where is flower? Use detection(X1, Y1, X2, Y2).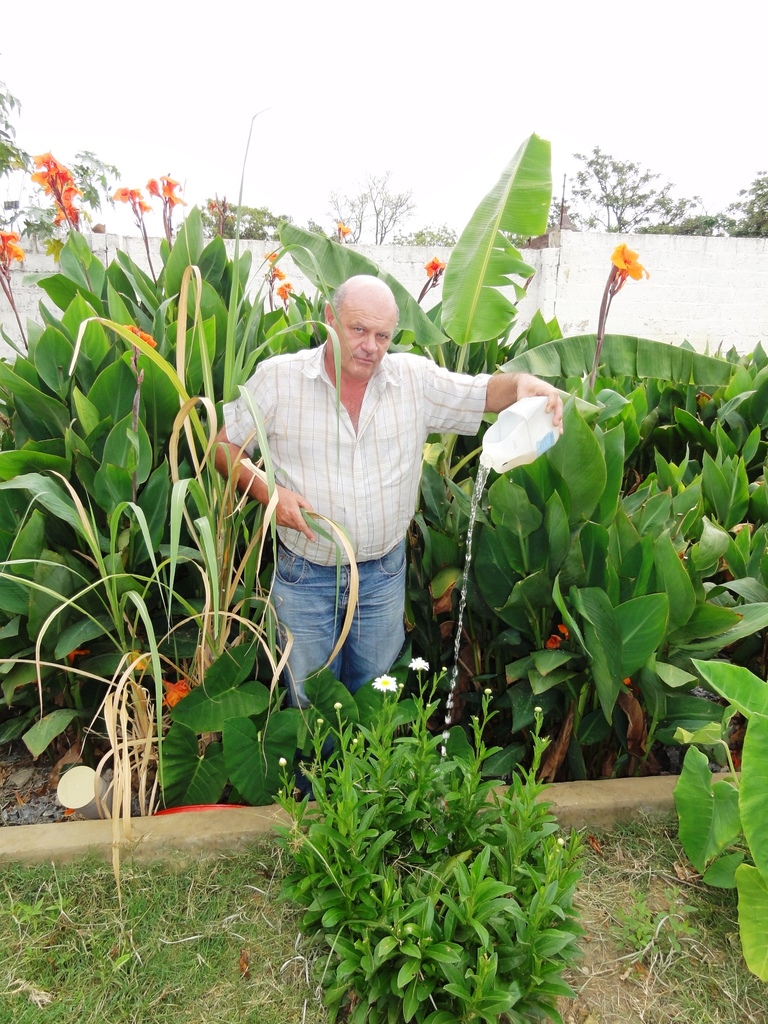
detection(67, 648, 88, 660).
